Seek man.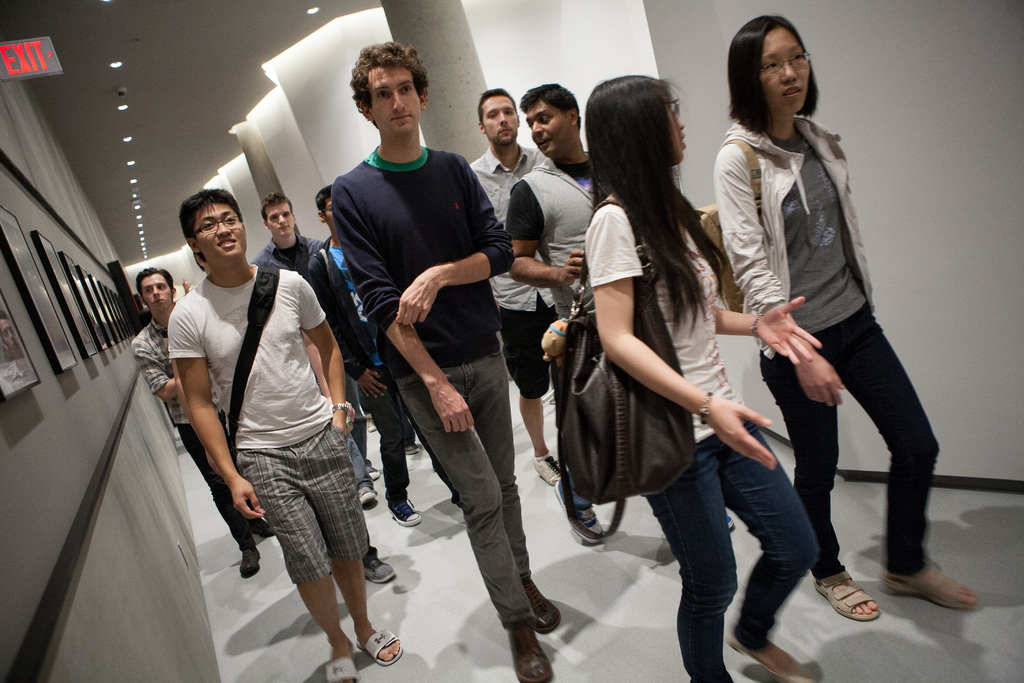
bbox=(244, 197, 378, 513).
